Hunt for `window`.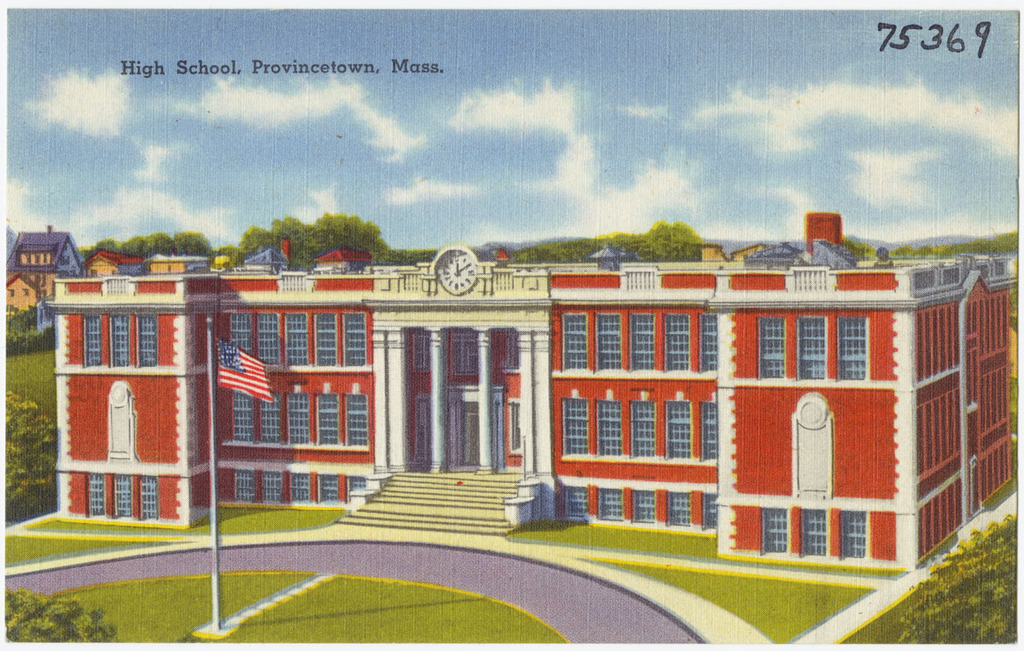
Hunted down at (x1=563, y1=486, x2=589, y2=520).
